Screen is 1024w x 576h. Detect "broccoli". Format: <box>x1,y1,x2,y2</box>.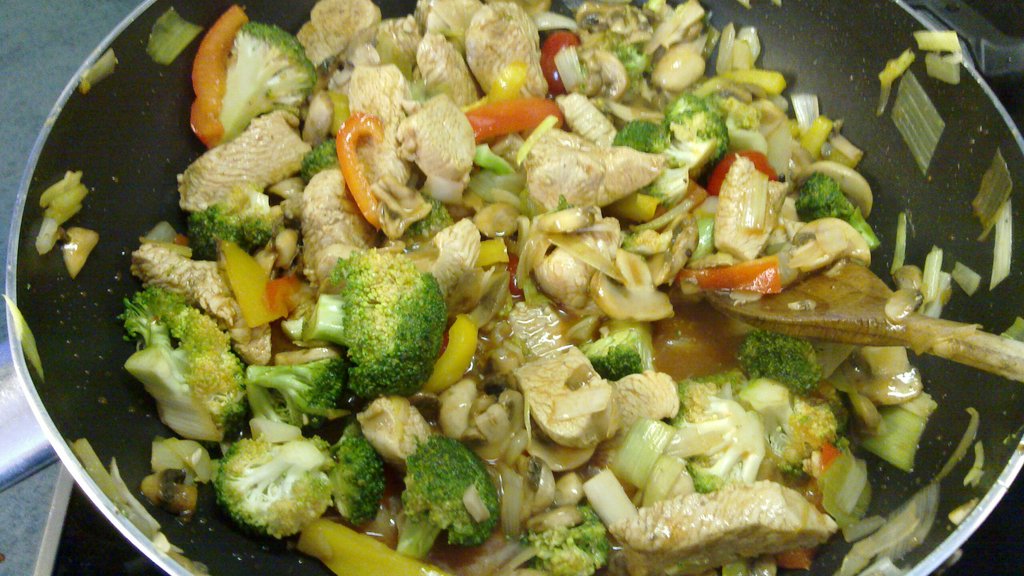
<box>736,329,821,397</box>.
